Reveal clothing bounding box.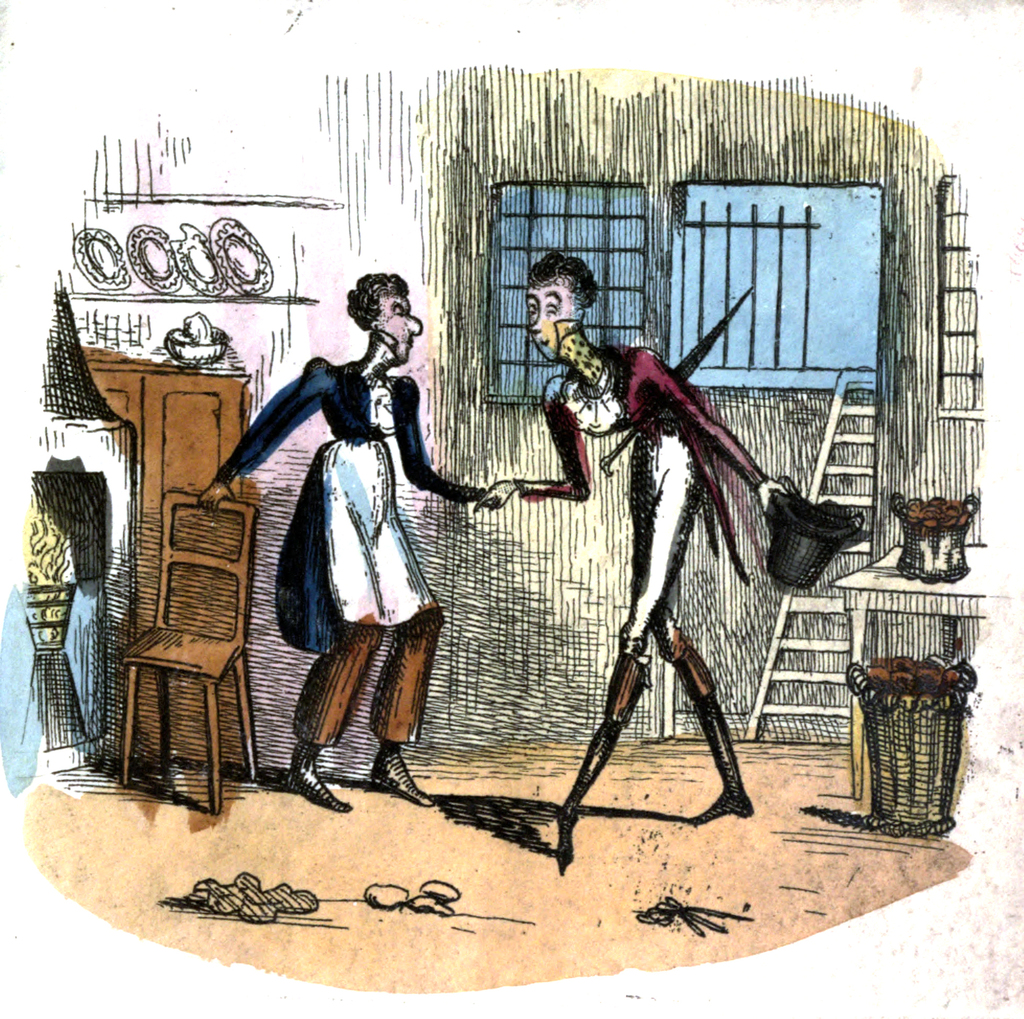
Revealed: {"left": 261, "top": 298, "right": 456, "bottom": 744}.
